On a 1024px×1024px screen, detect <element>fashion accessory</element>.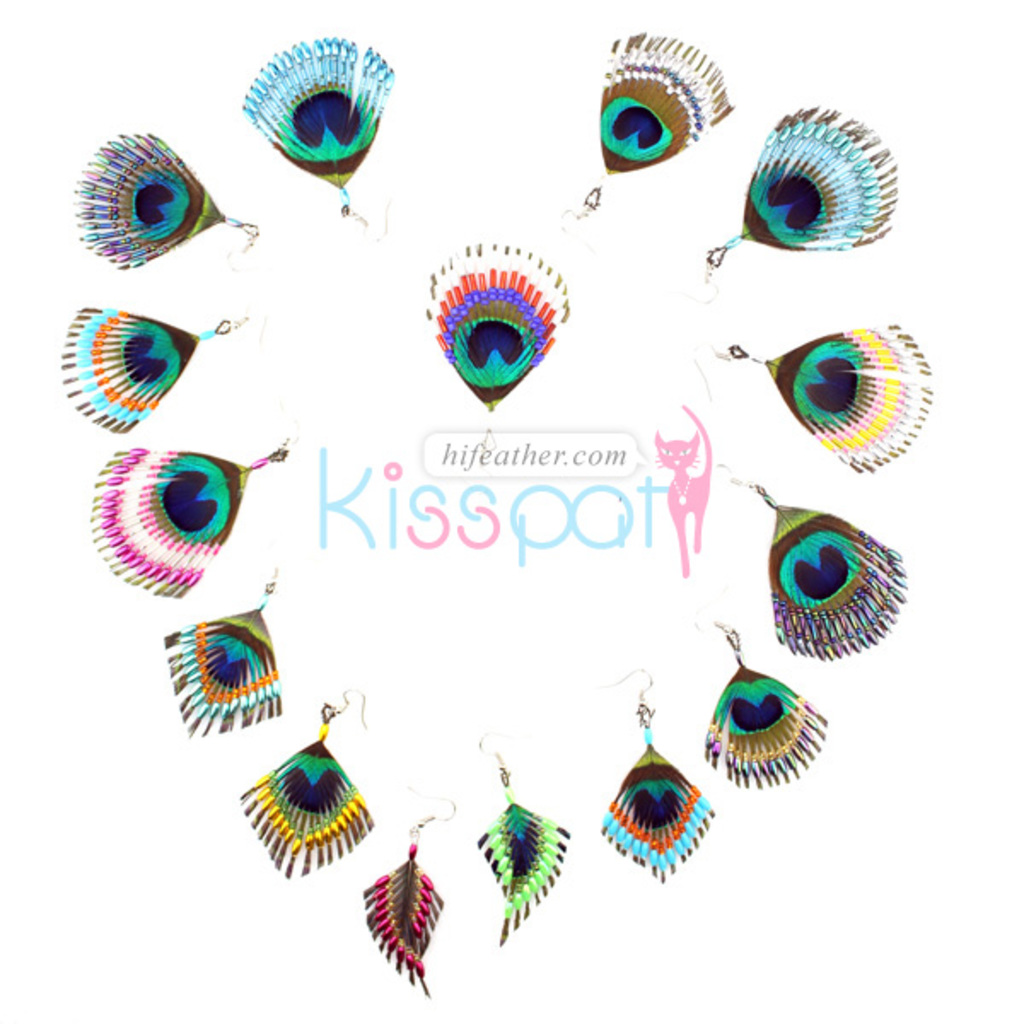
box(239, 688, 379, 877).
